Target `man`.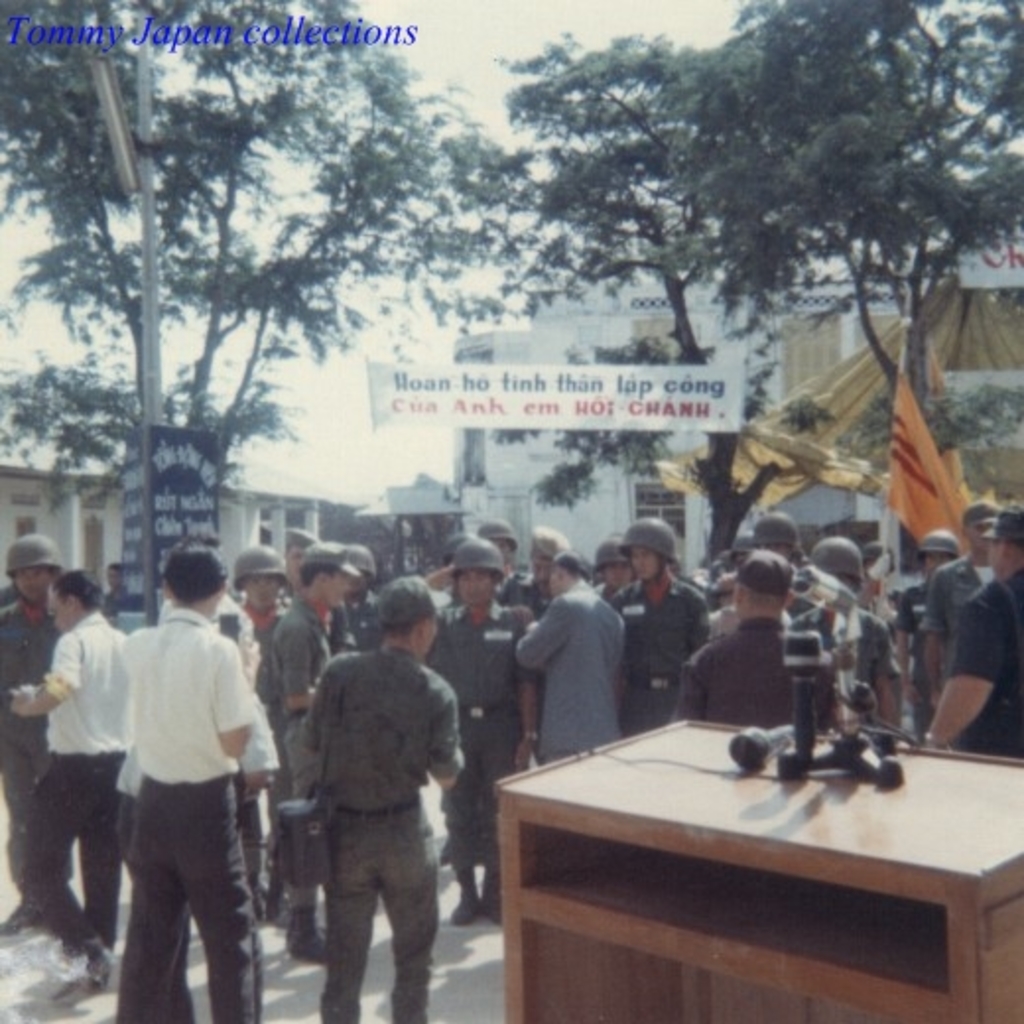
Target region: (581,542,632,591).
